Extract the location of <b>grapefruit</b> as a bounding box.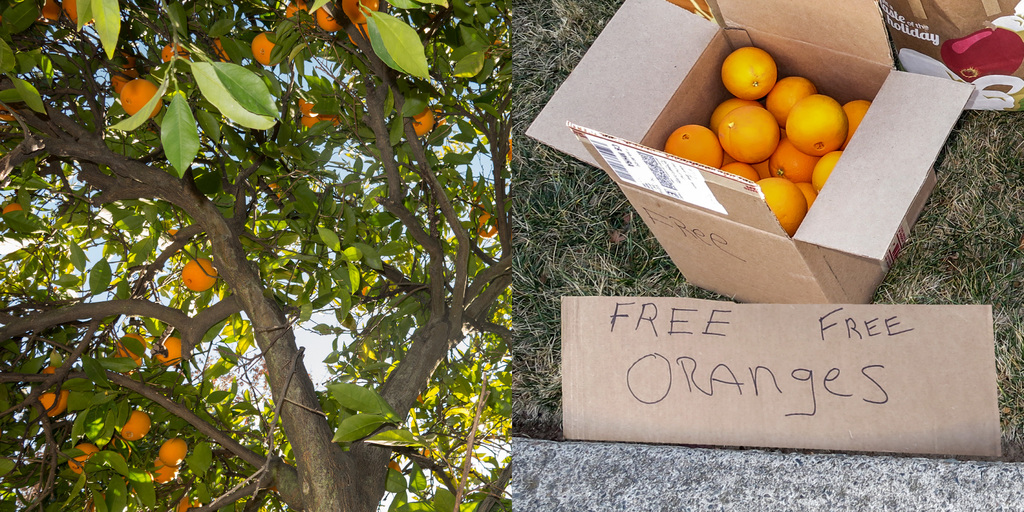
Rect(33, 0, 64, 22).
